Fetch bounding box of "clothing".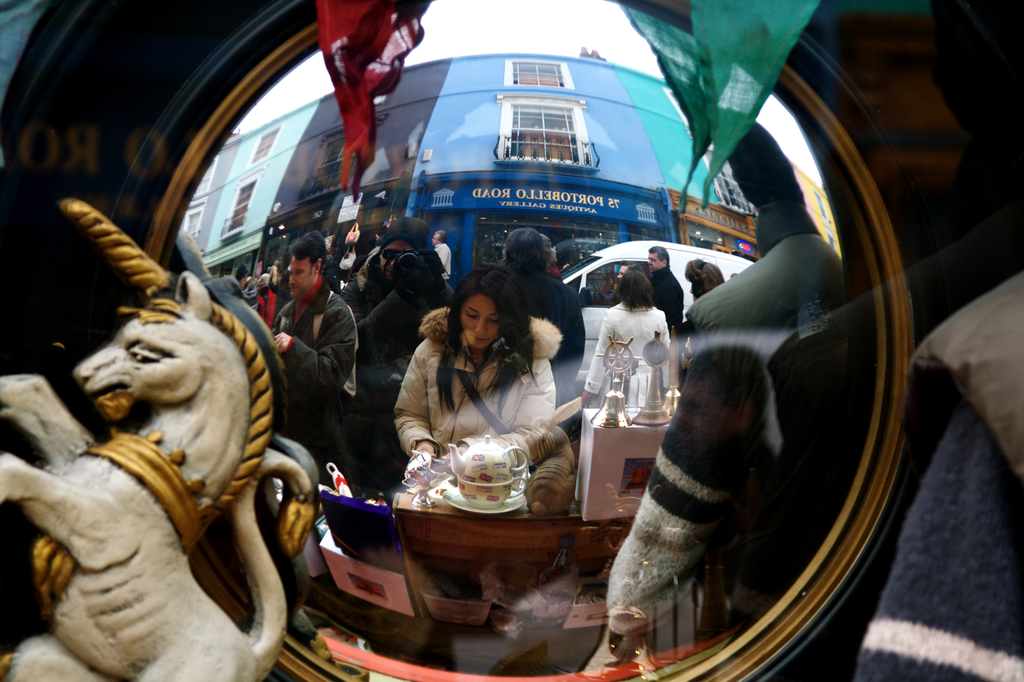
Bbox: Rect(644, 280, 680, 345).
